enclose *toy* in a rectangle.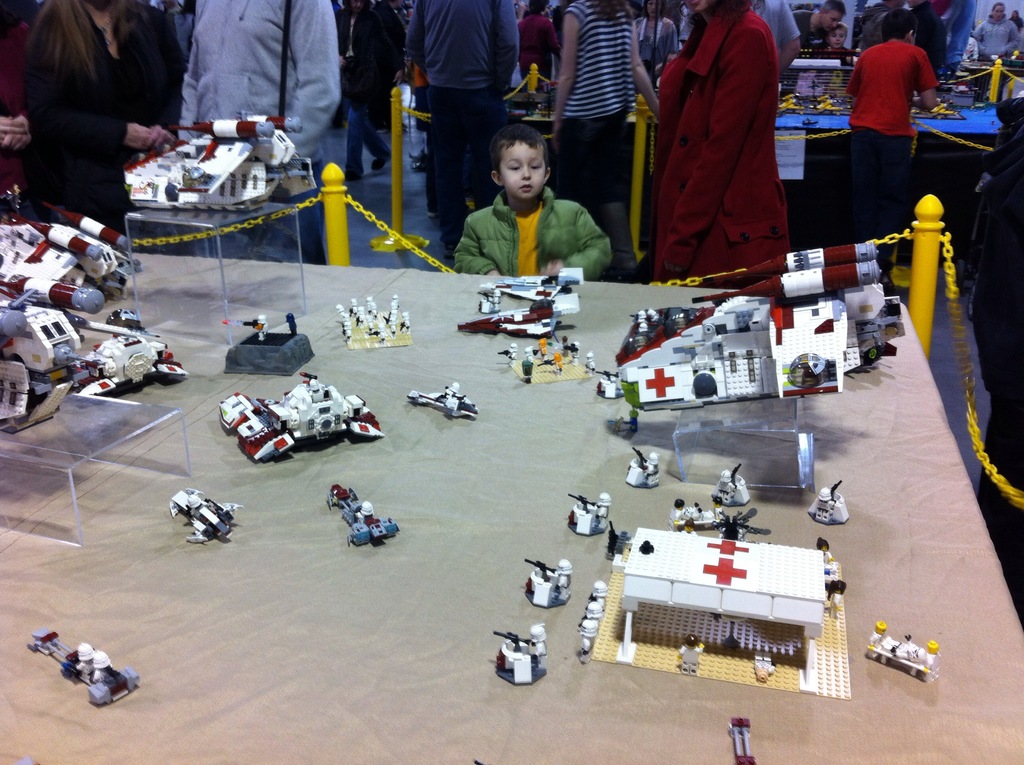
715 458 755 511.
